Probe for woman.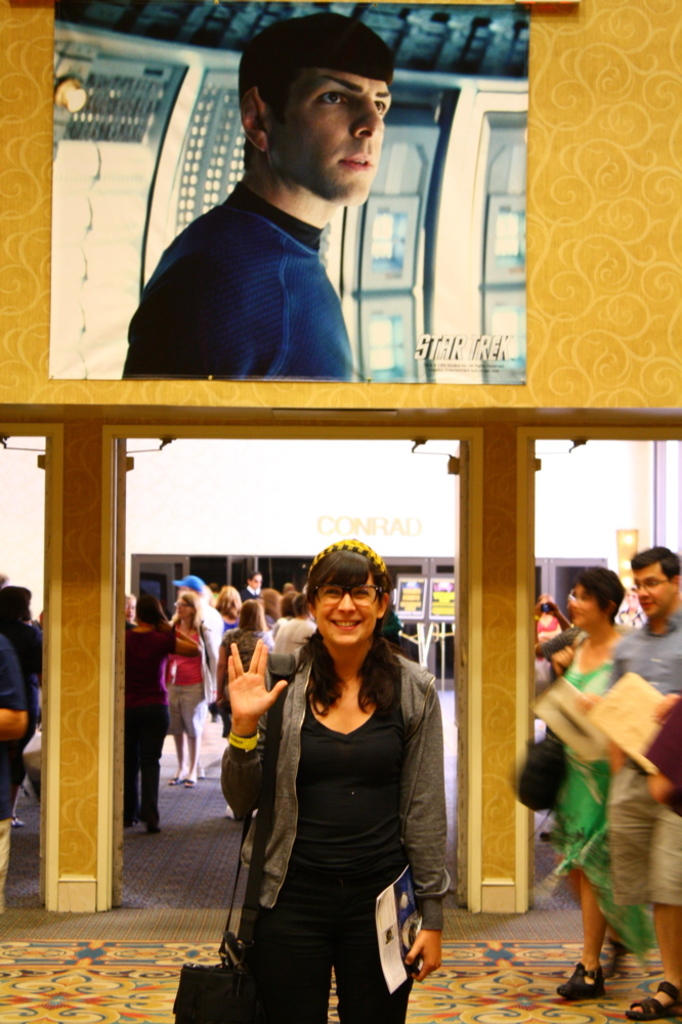
Probe result: (168, 590, 223, 784).
